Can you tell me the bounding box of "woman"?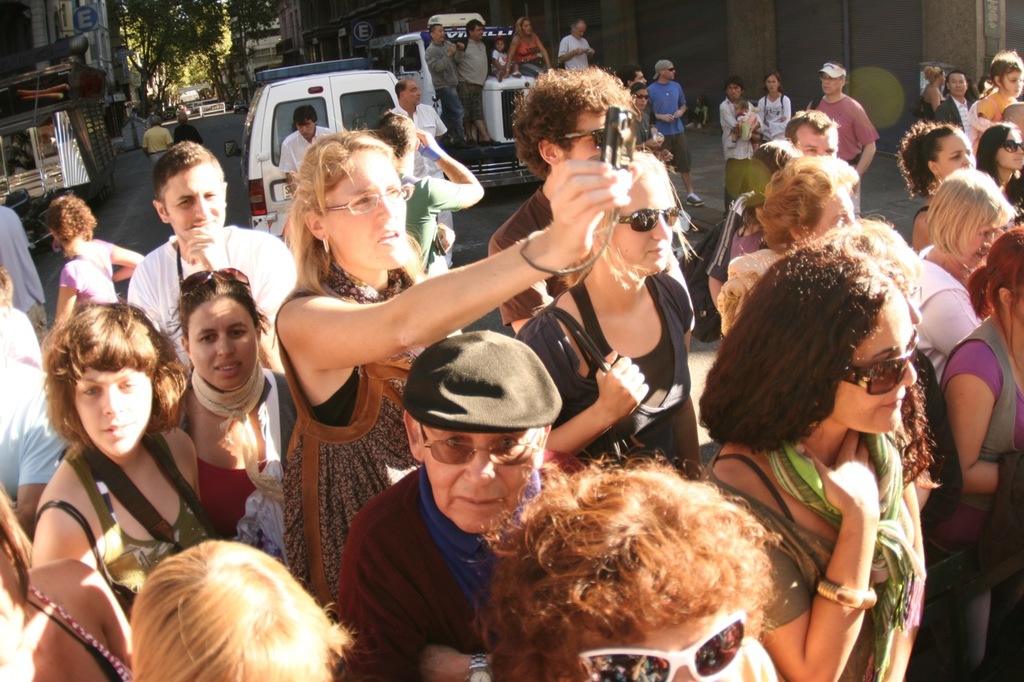
bbox=[896, 118, 985, 277].
